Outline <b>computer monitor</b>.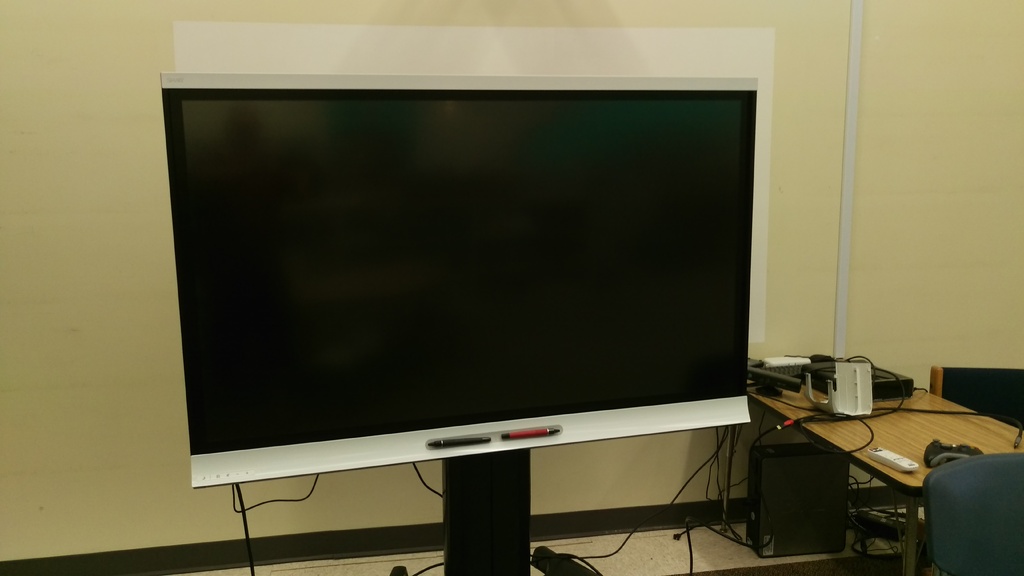
Outline: <box>177,67,801,543</box>.
